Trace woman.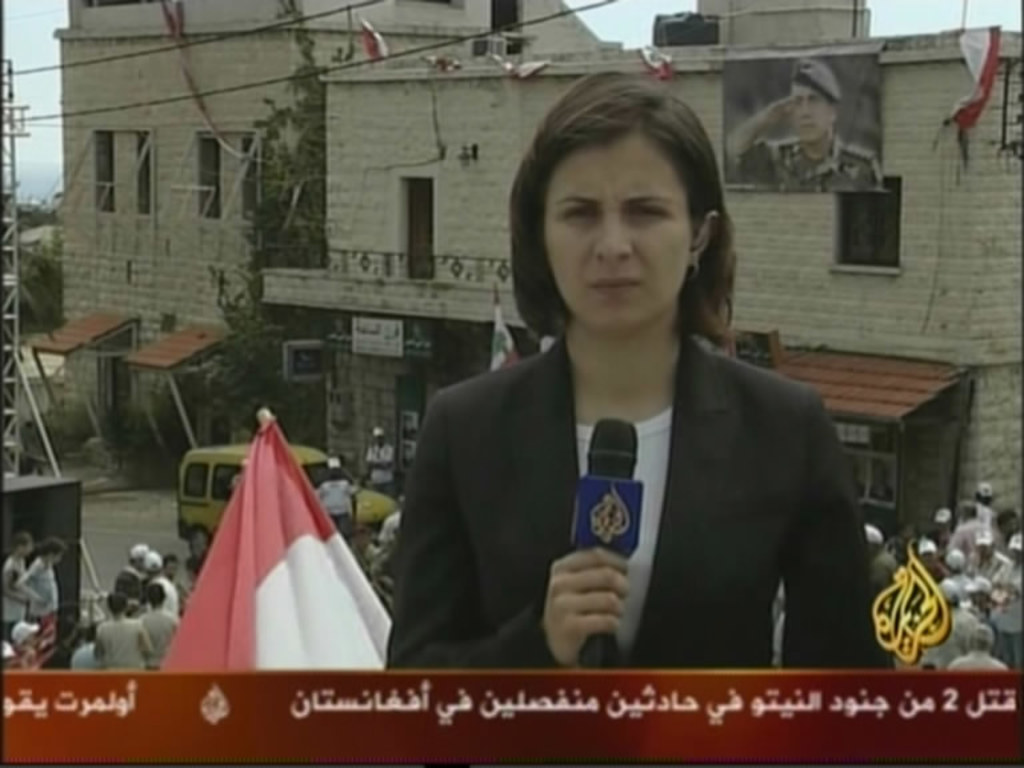
Traced to [x1=379, y1=61, x2=895, y2=672].
